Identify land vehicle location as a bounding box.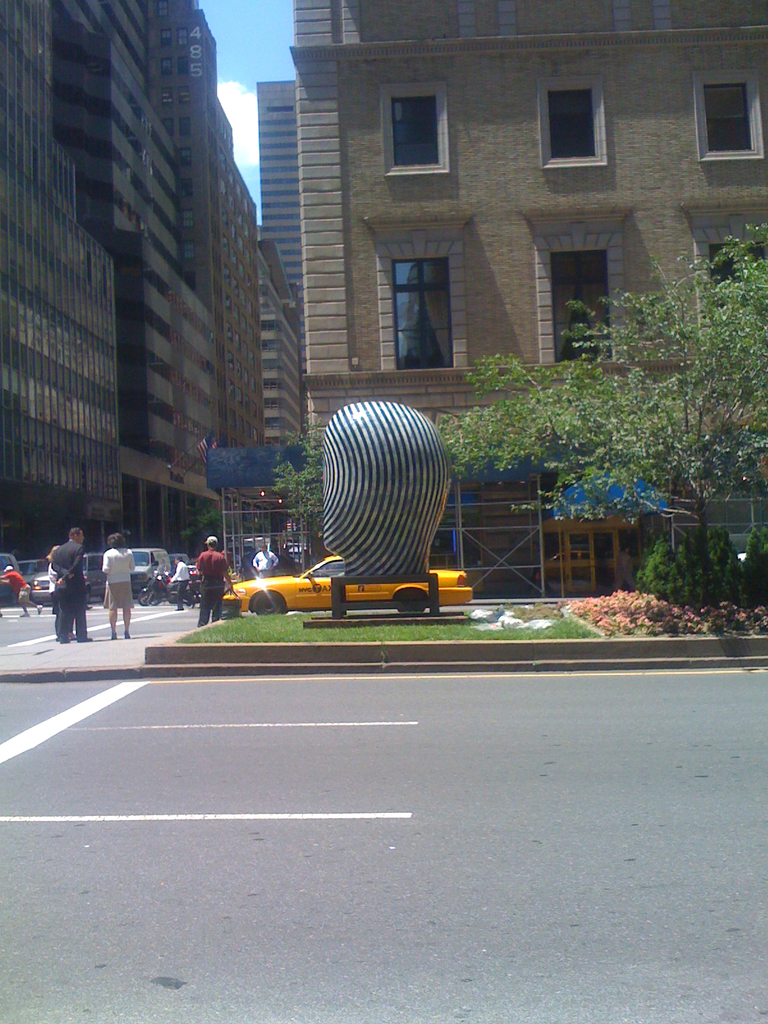
box=[223, 554, 472, 616].
